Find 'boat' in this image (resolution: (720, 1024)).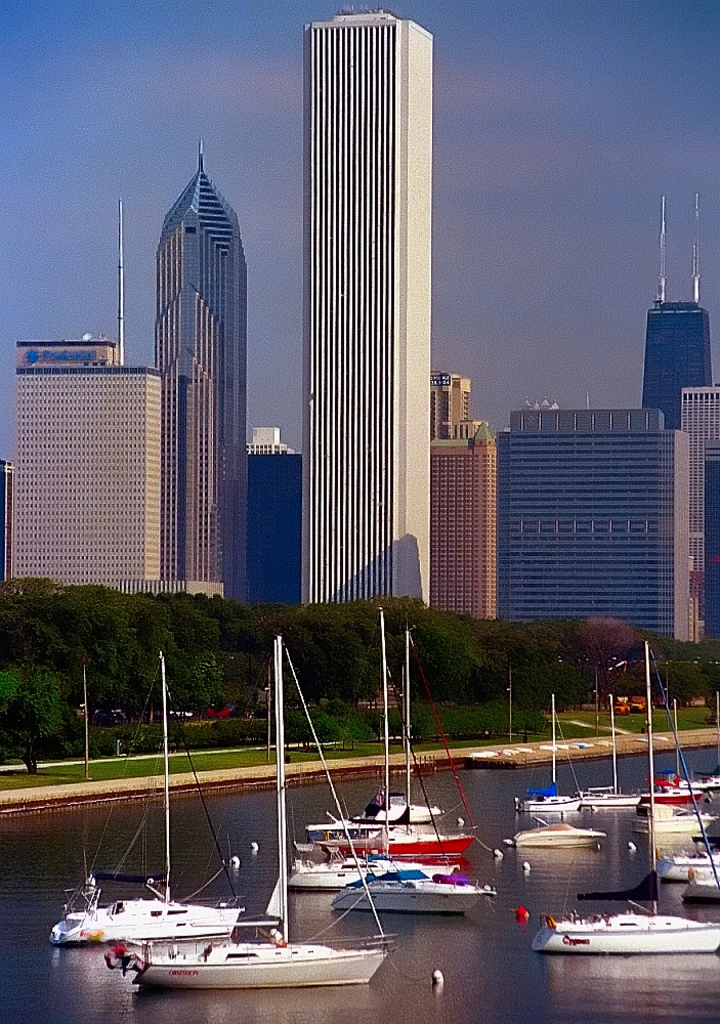
684,865,719,904.
